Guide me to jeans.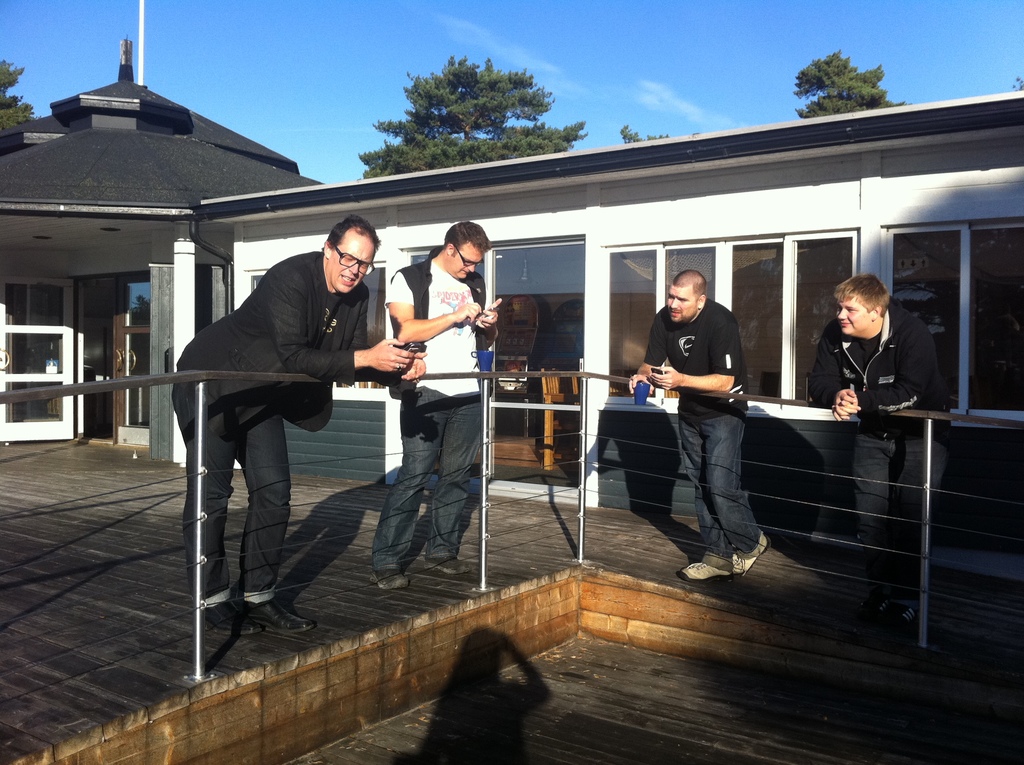
Guidance: x1=673 y1=410 x2=758 y2=555.
